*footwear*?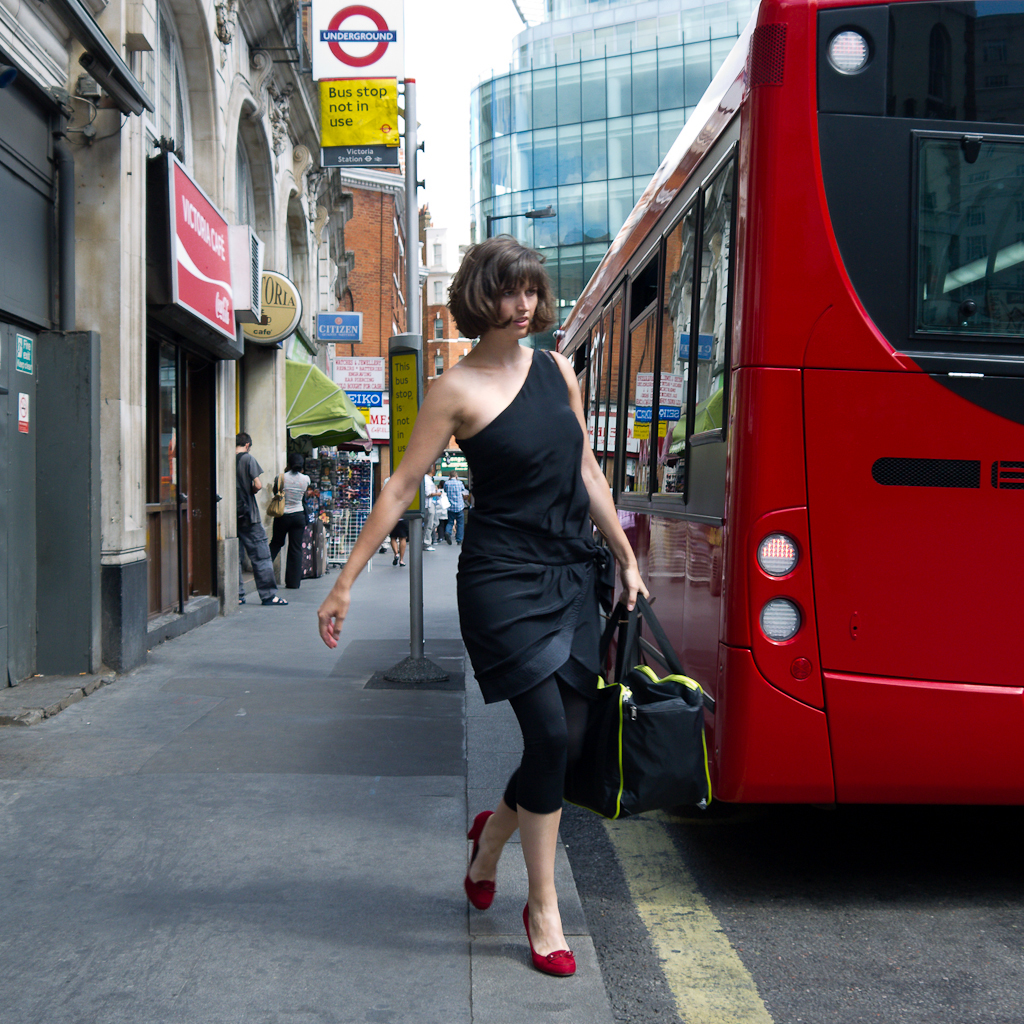
{"left": 465, "top": 808, "right": 502, "bottom": 907}
